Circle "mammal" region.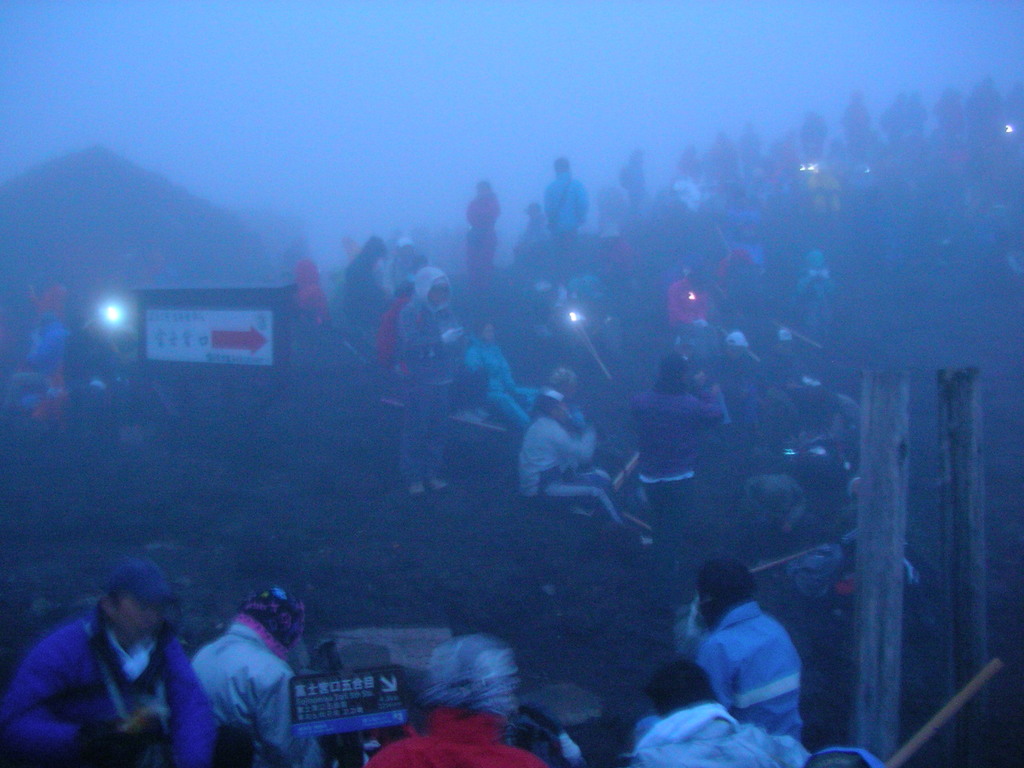
Region: <region>803, 748, 882, 767</region>.
